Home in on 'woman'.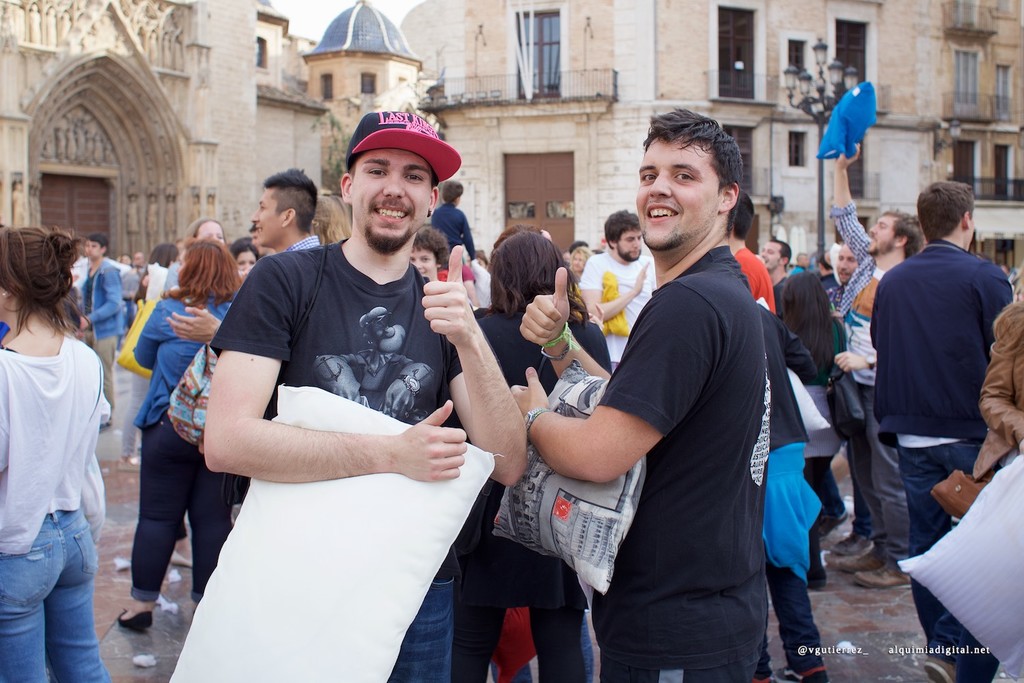
Homed in at bbox=(408, 225, 455, 281).
